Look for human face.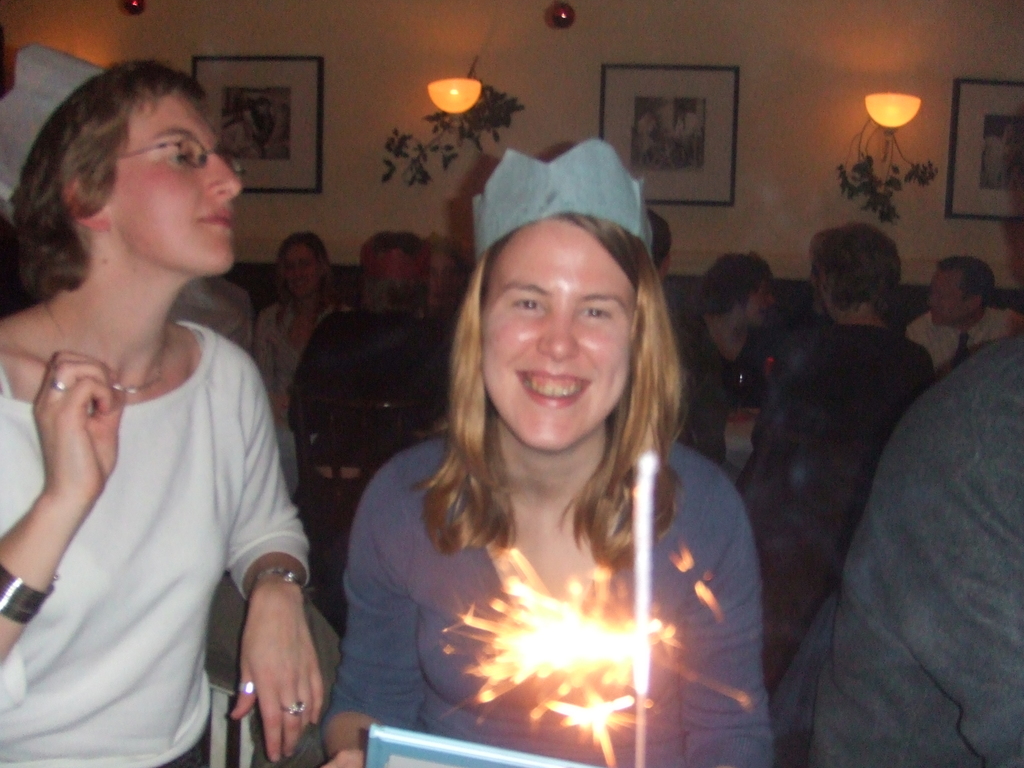
Found: l=110, t=89, r=243, b=273.
